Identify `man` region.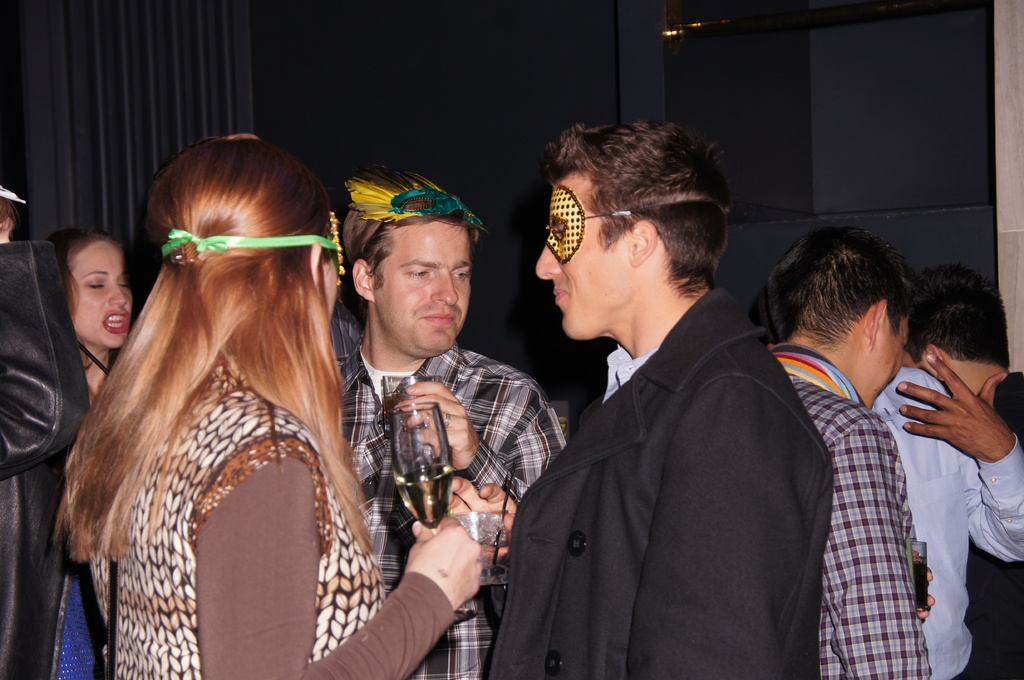
Region: l=328, t=297, r=364, b=357.
